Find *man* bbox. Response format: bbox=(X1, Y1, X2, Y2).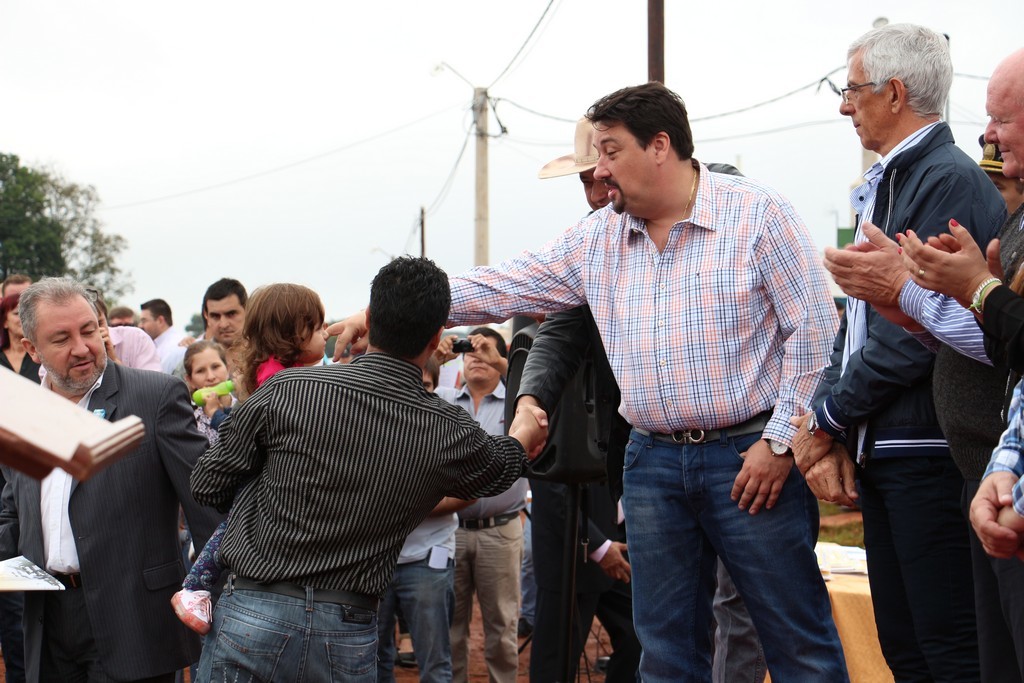
bbox=(377, 378, 477, 682).
